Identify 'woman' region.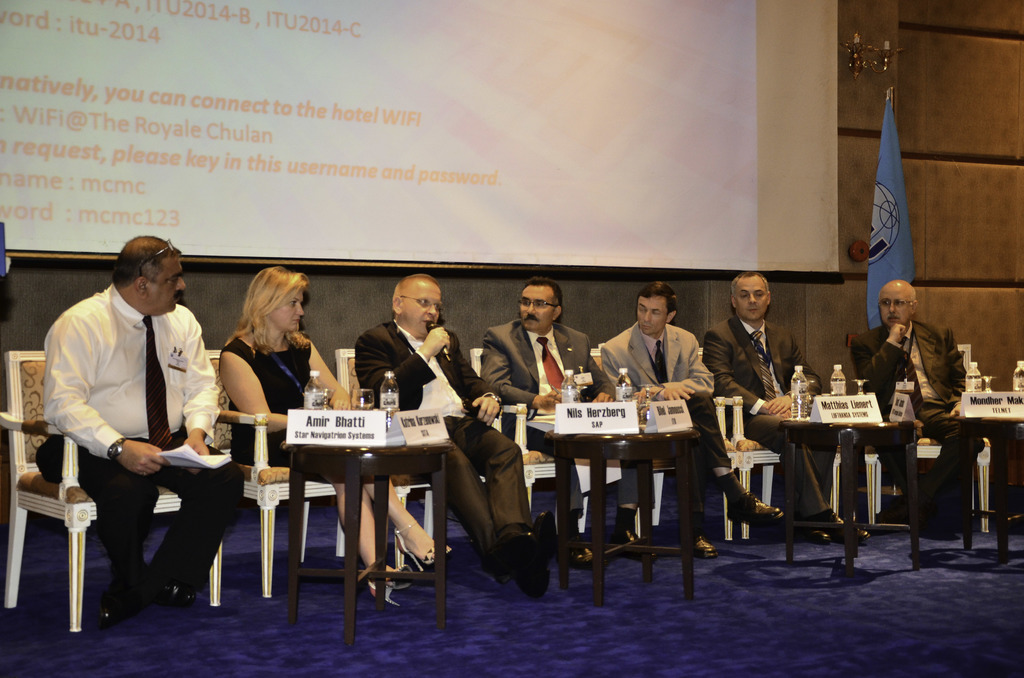
Region: <bbox>217, 262, 453, 608</bbox>.
